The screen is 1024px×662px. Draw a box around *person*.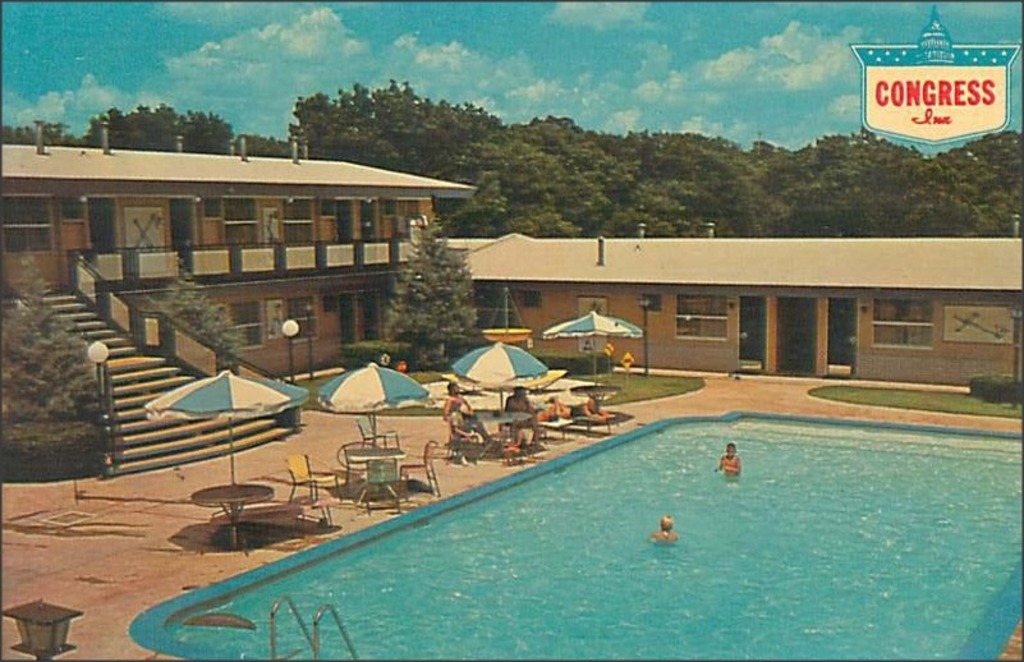
box=[546, 392, 611, 422].
